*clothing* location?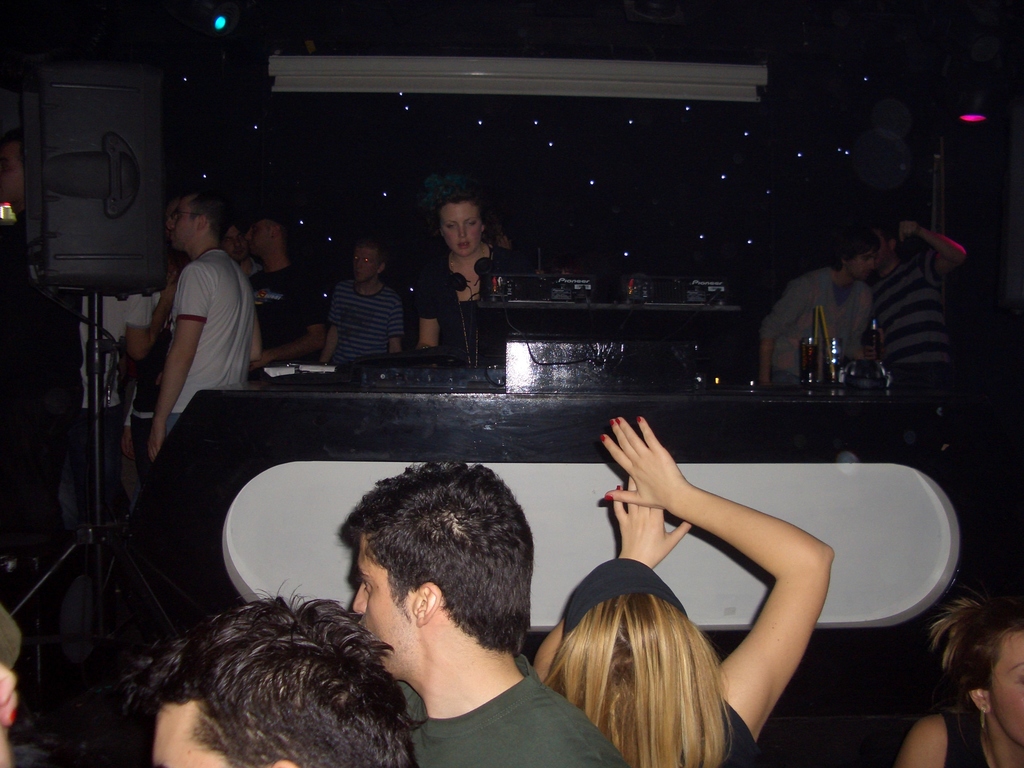
pyautogui.locateOnScreen(0, 208, 81, 559)
